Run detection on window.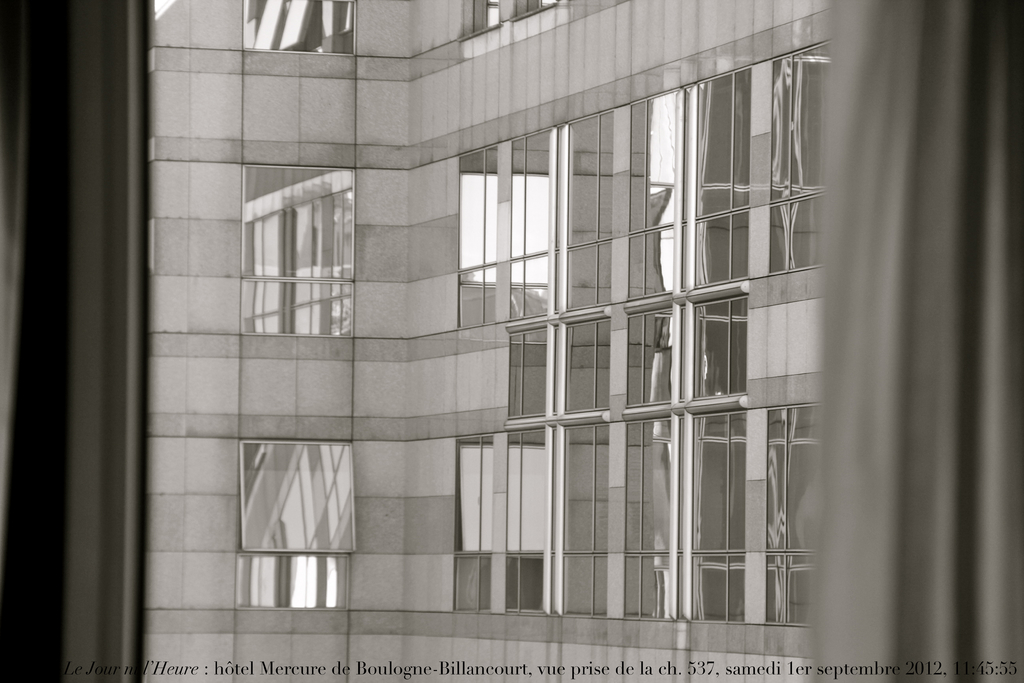
Result: [506, 322, 558, 418].
